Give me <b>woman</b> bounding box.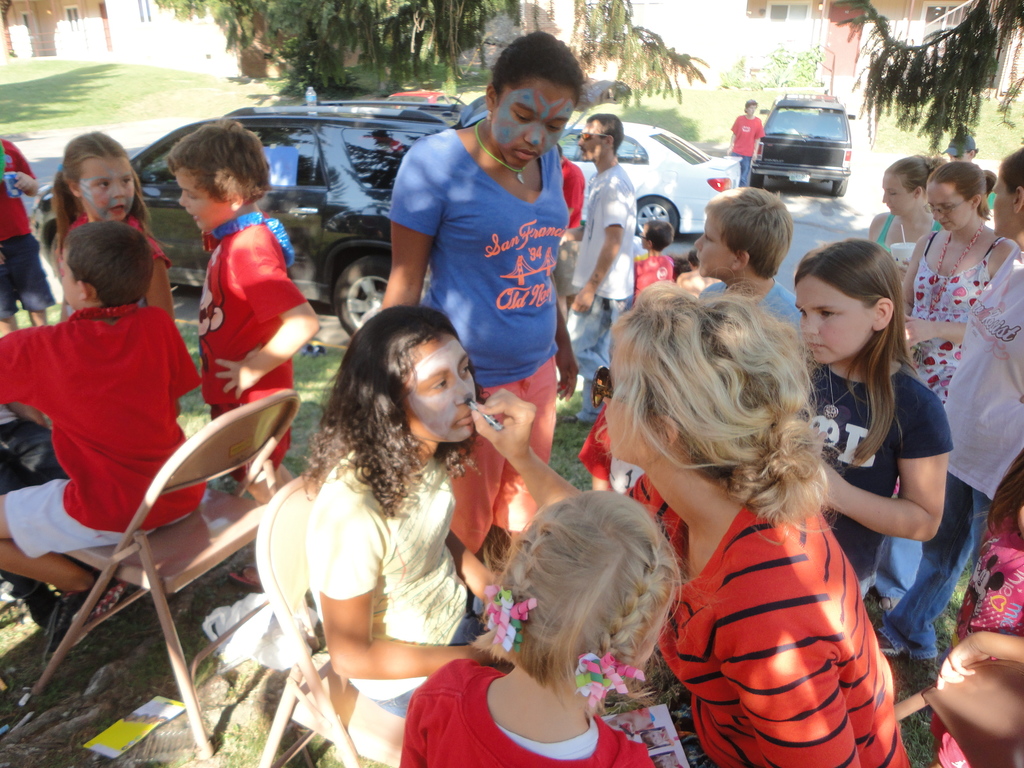
852,146,942,278.
